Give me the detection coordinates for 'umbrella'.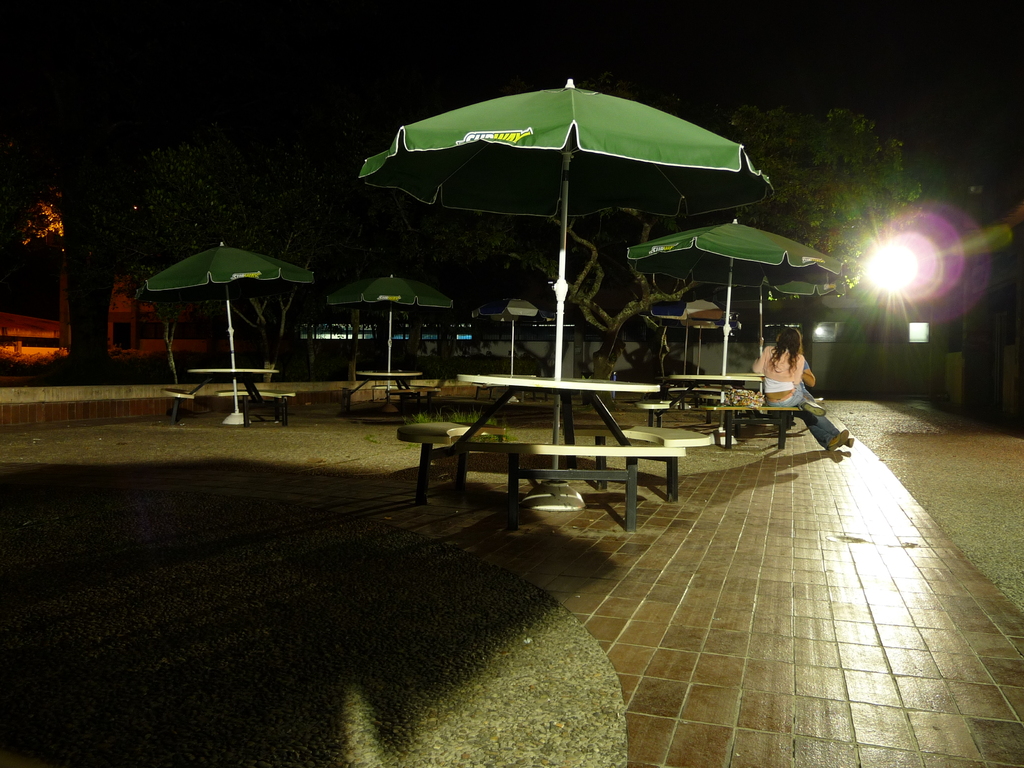
(642,295,734,409).
